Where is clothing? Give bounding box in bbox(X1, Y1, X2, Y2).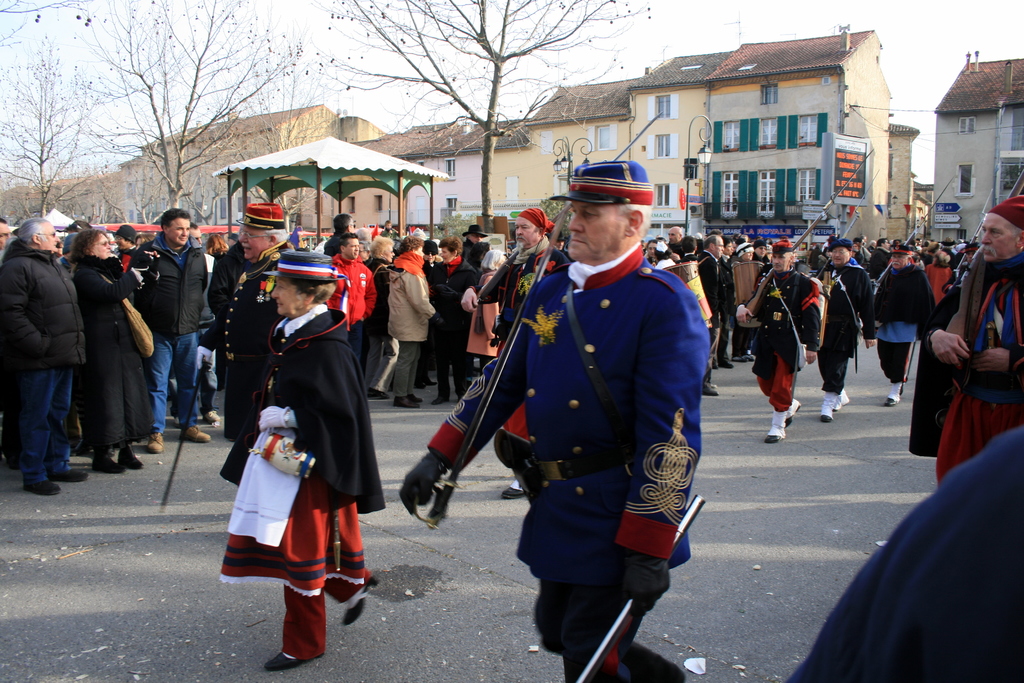
bbox(907, 243, 1023, 488).
